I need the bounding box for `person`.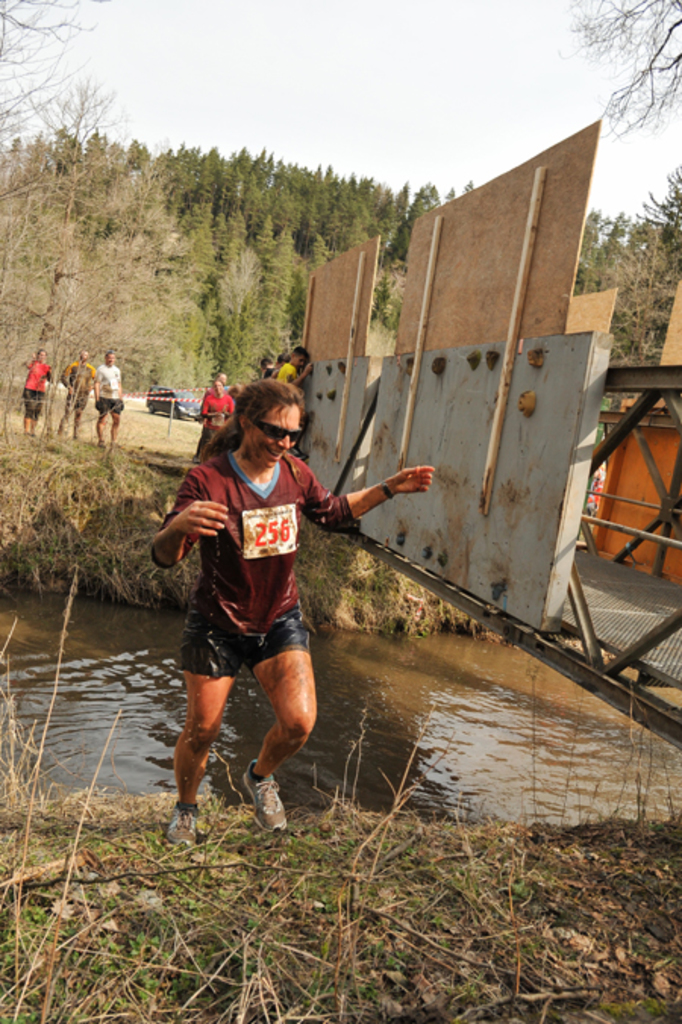
Here it is: [left=197, top=368, right=235, bottom=421].
